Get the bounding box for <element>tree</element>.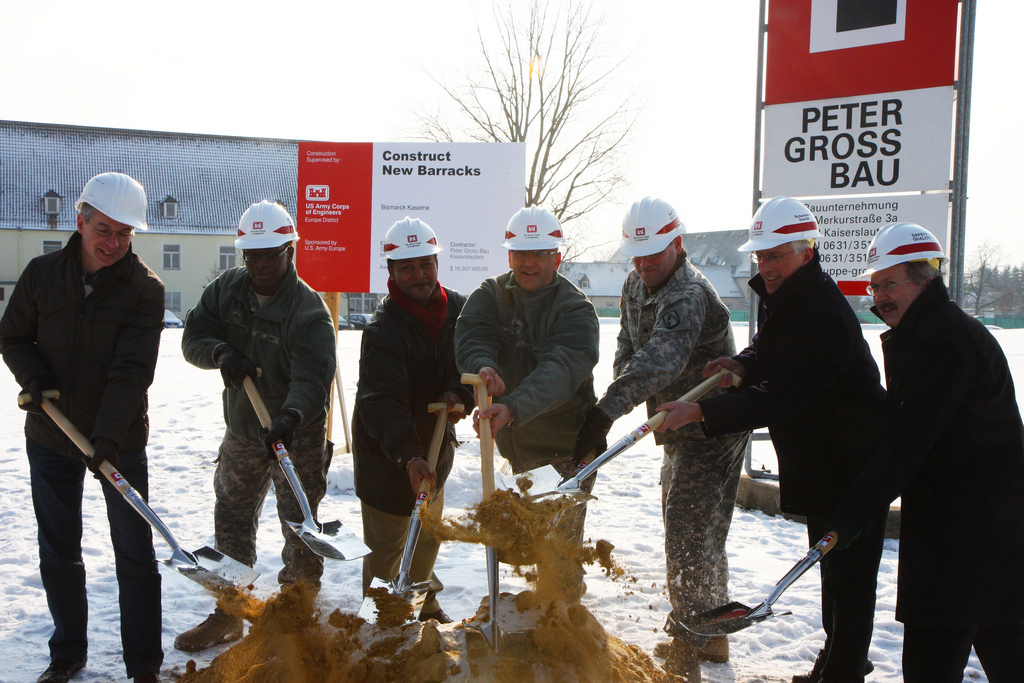
366:33:714:240.
